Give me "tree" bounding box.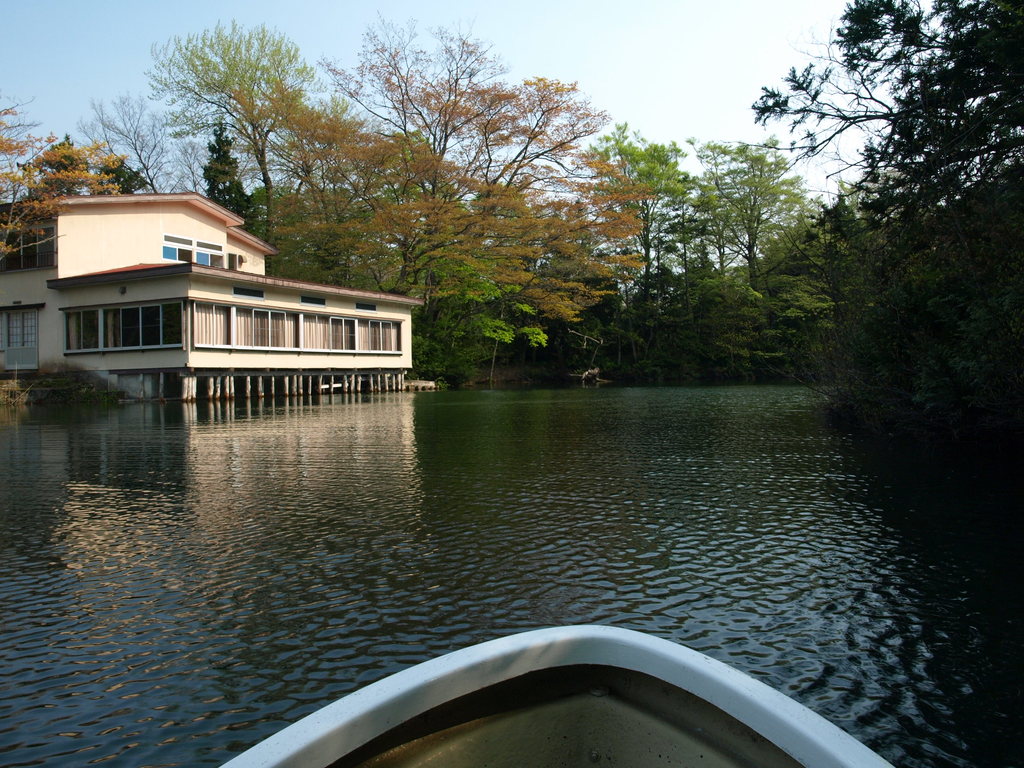
[136,13,324,236].
